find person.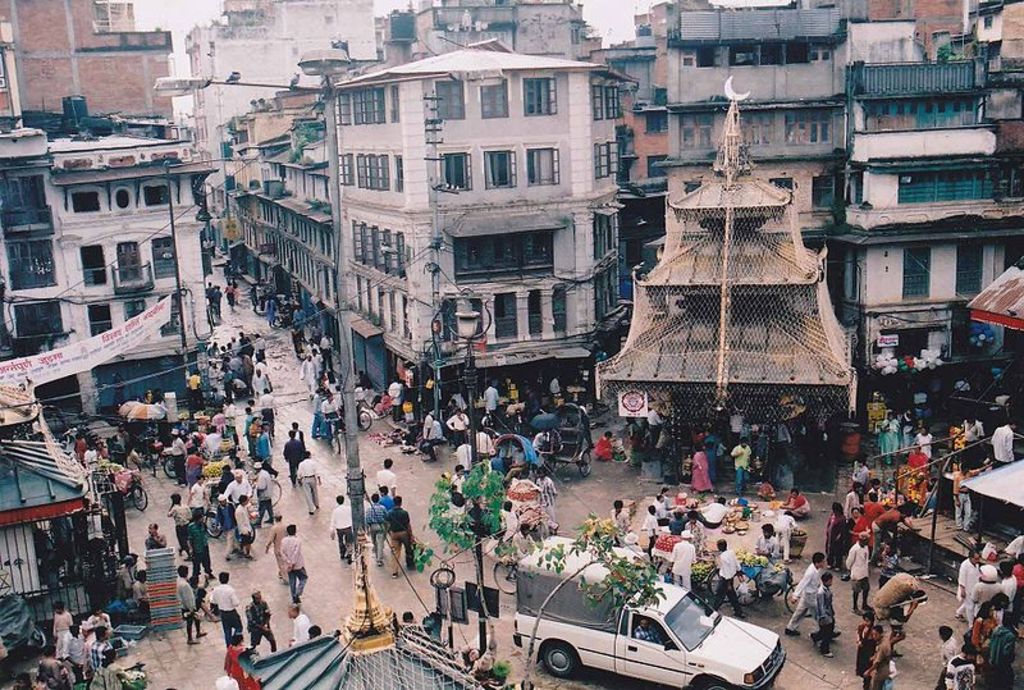
select_region(196, 586, 212, 612).
